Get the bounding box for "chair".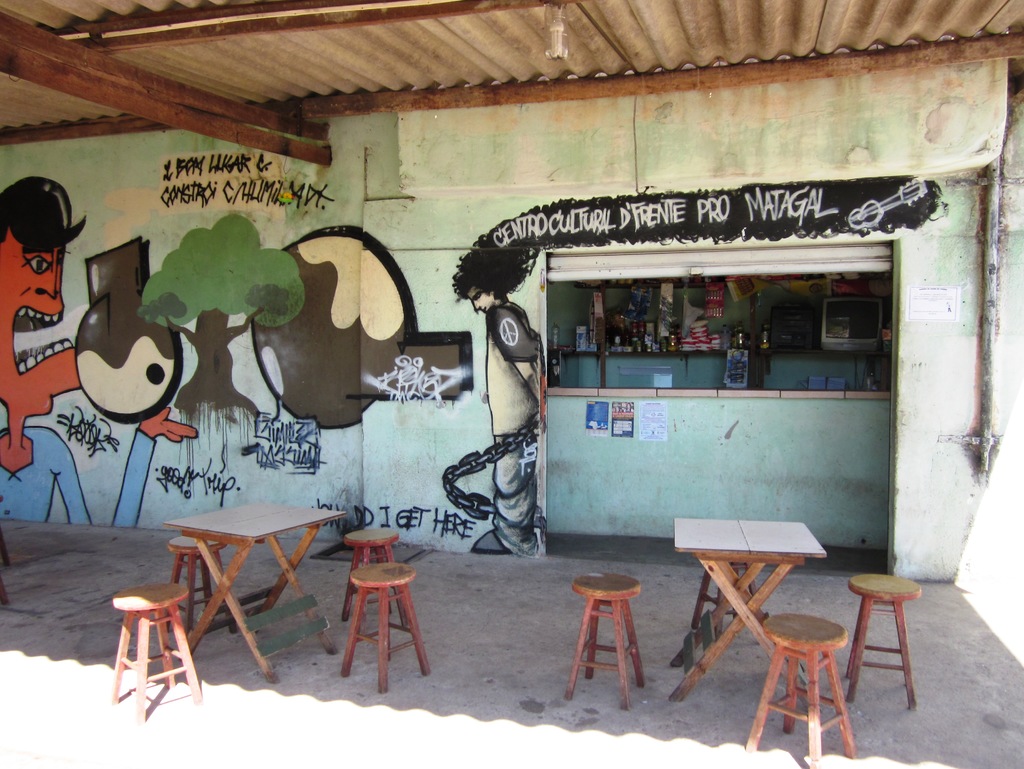
bbox=[561, 572, 652, 708].
